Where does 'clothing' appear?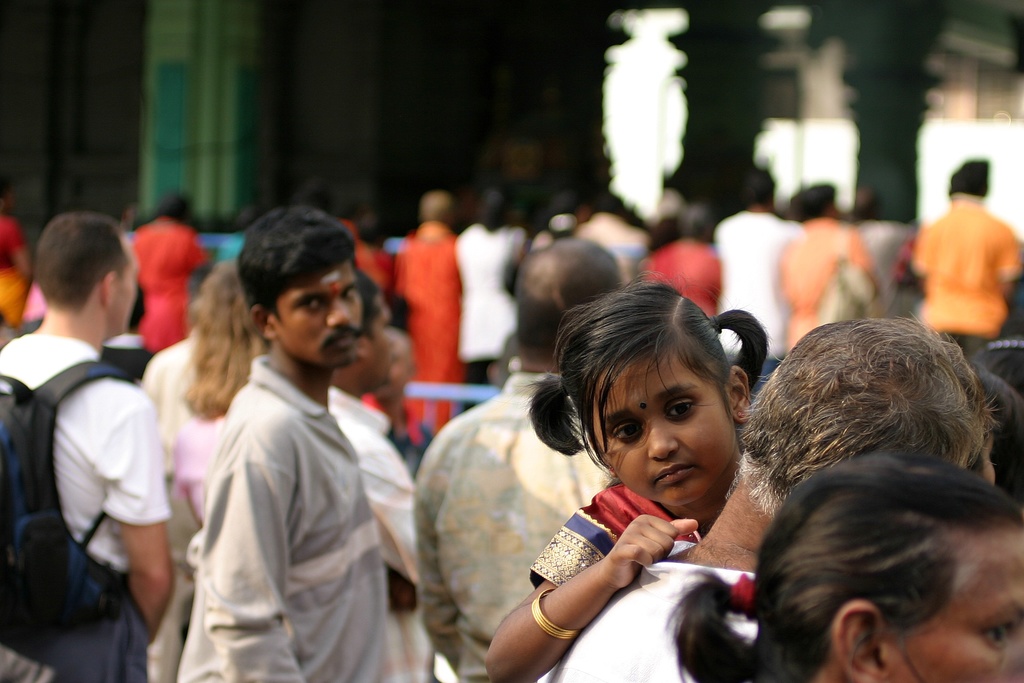
Appears at crop(0, 328, 169, 682).
